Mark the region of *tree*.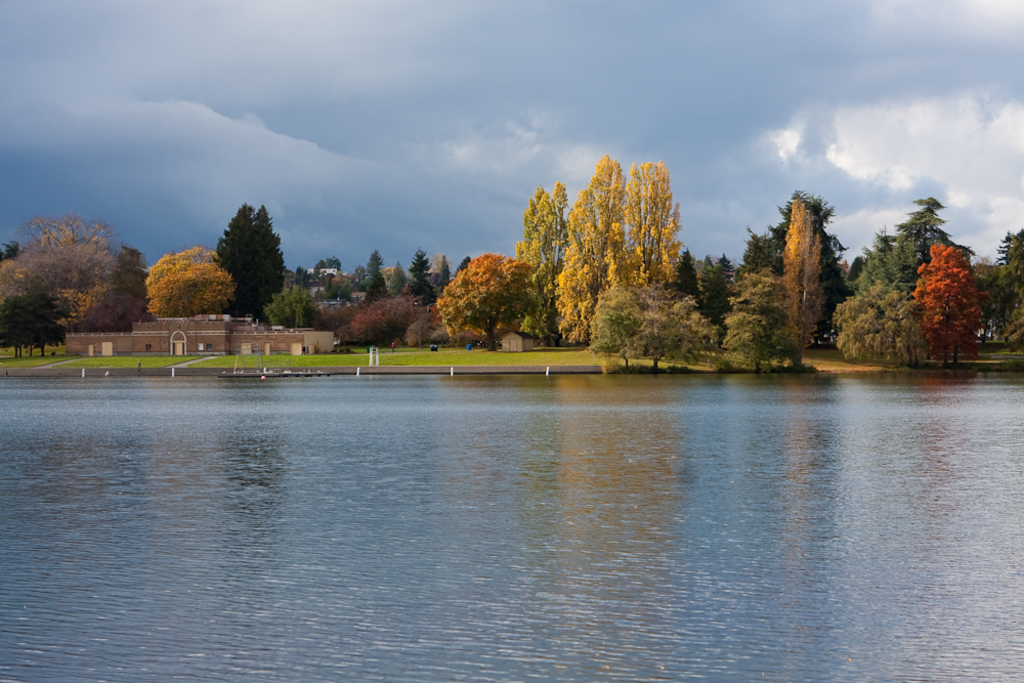
Region: left=429, top=326, right=452, bottom=348.
